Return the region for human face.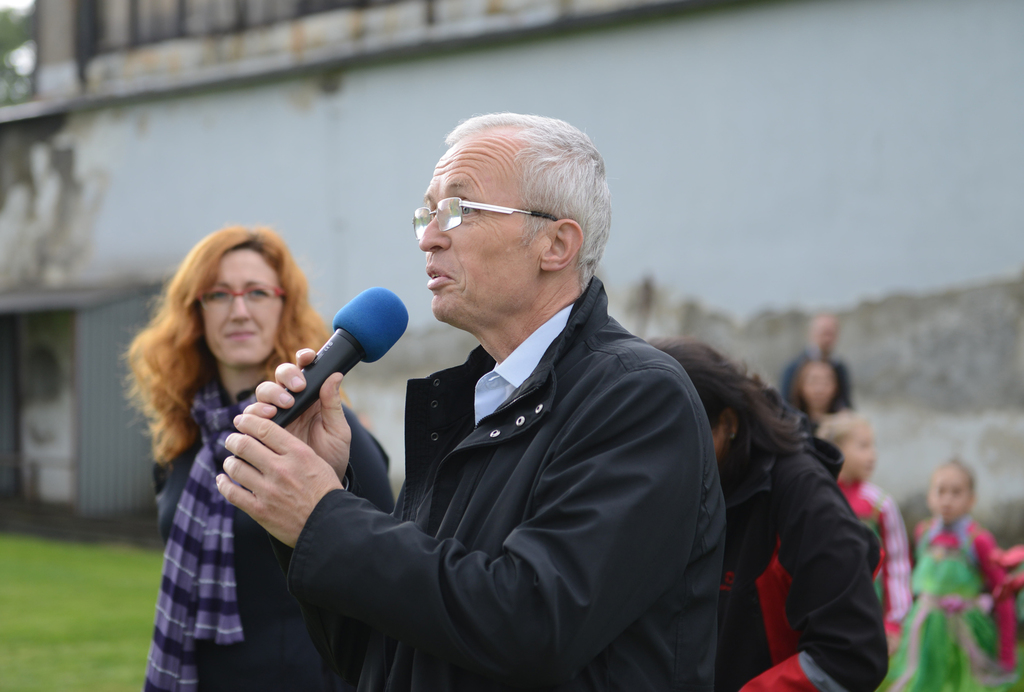
box=[818, 325, 838, 347].
